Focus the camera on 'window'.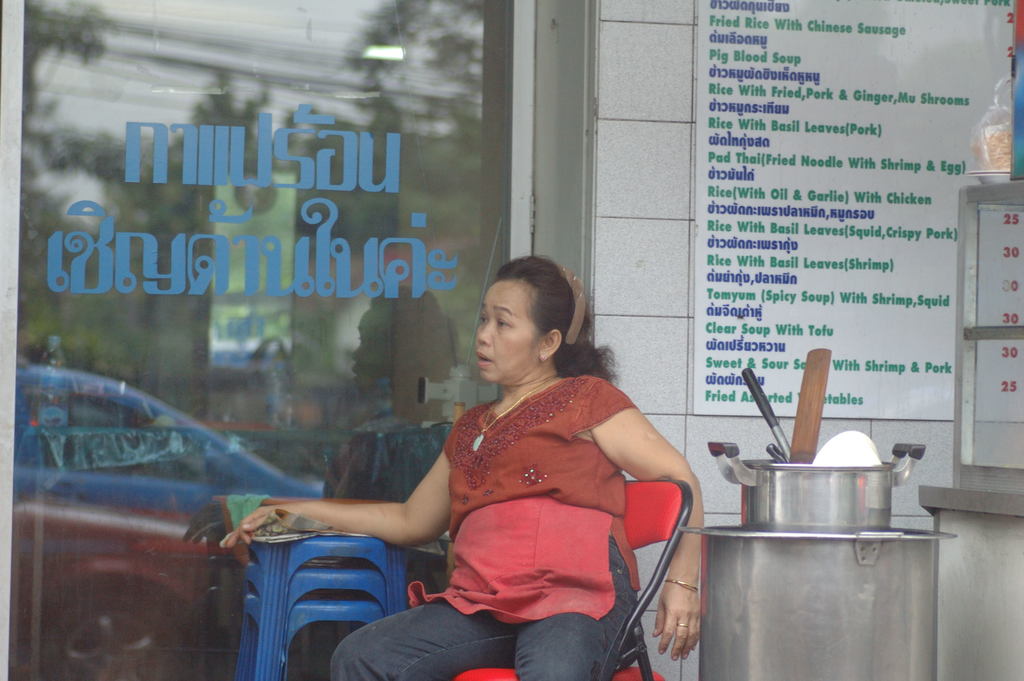
Focus region: {"left": 12, "top": 0, "right": 596, "bottom": 680}.
